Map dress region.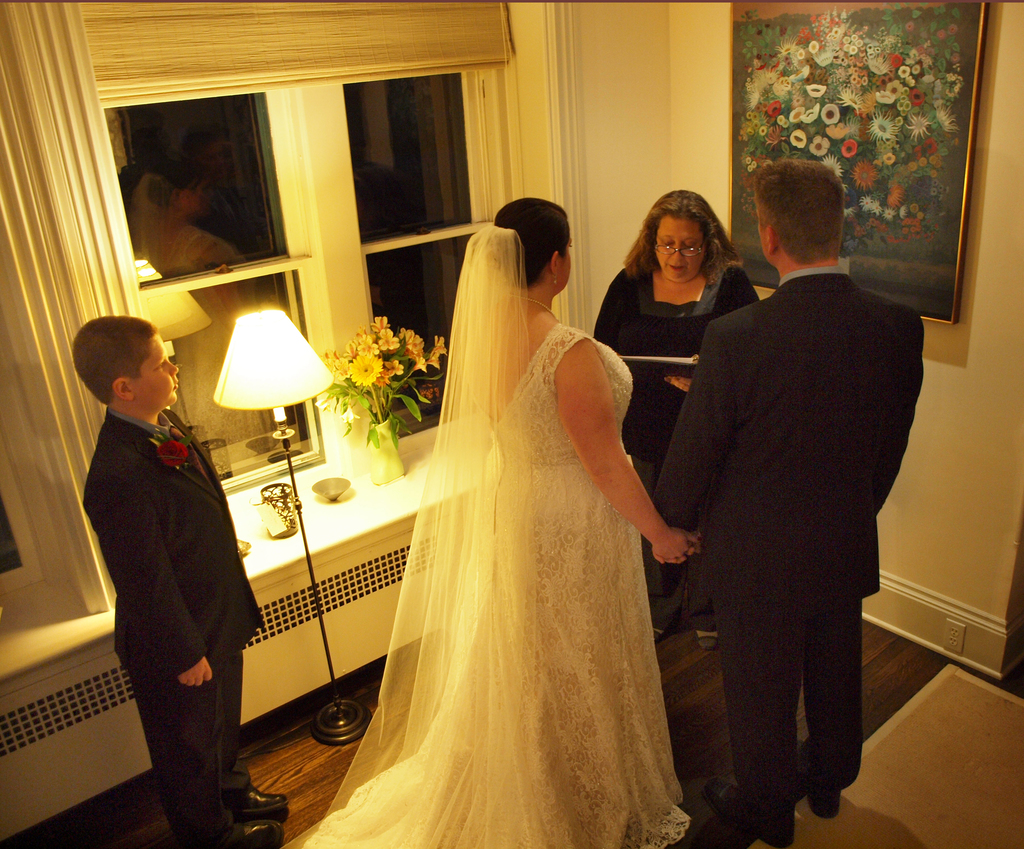
Mapped to Rect(281, 225, 691, 848).
